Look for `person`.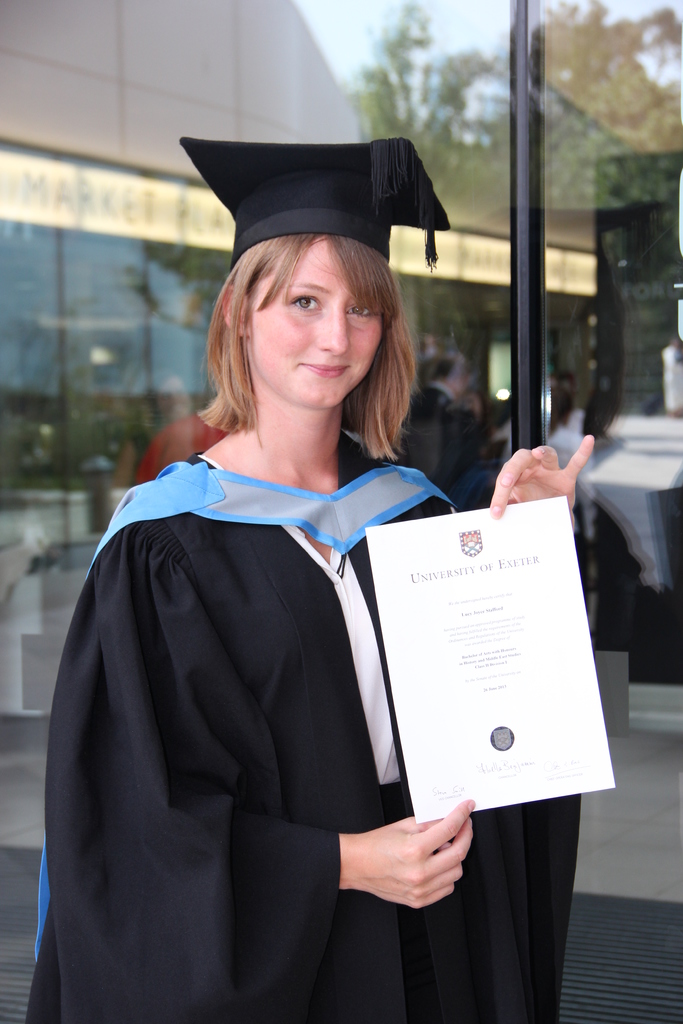
Found: <box>53,139,536,991</box>.
